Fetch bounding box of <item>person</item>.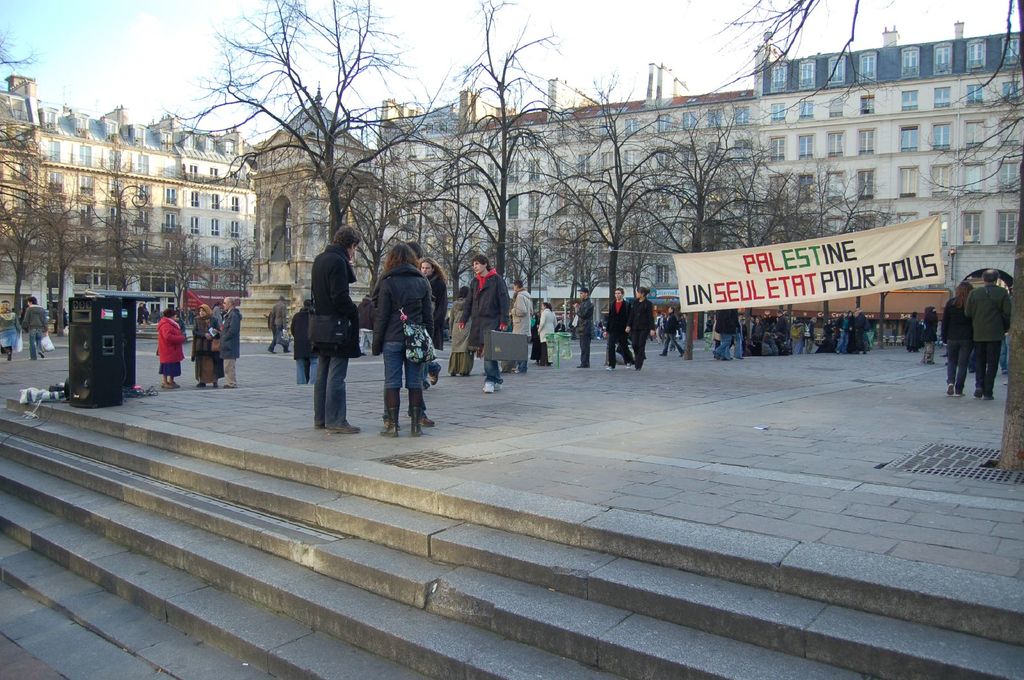
Bbox: x1=451, y1=281, x2=474, y2=379.
